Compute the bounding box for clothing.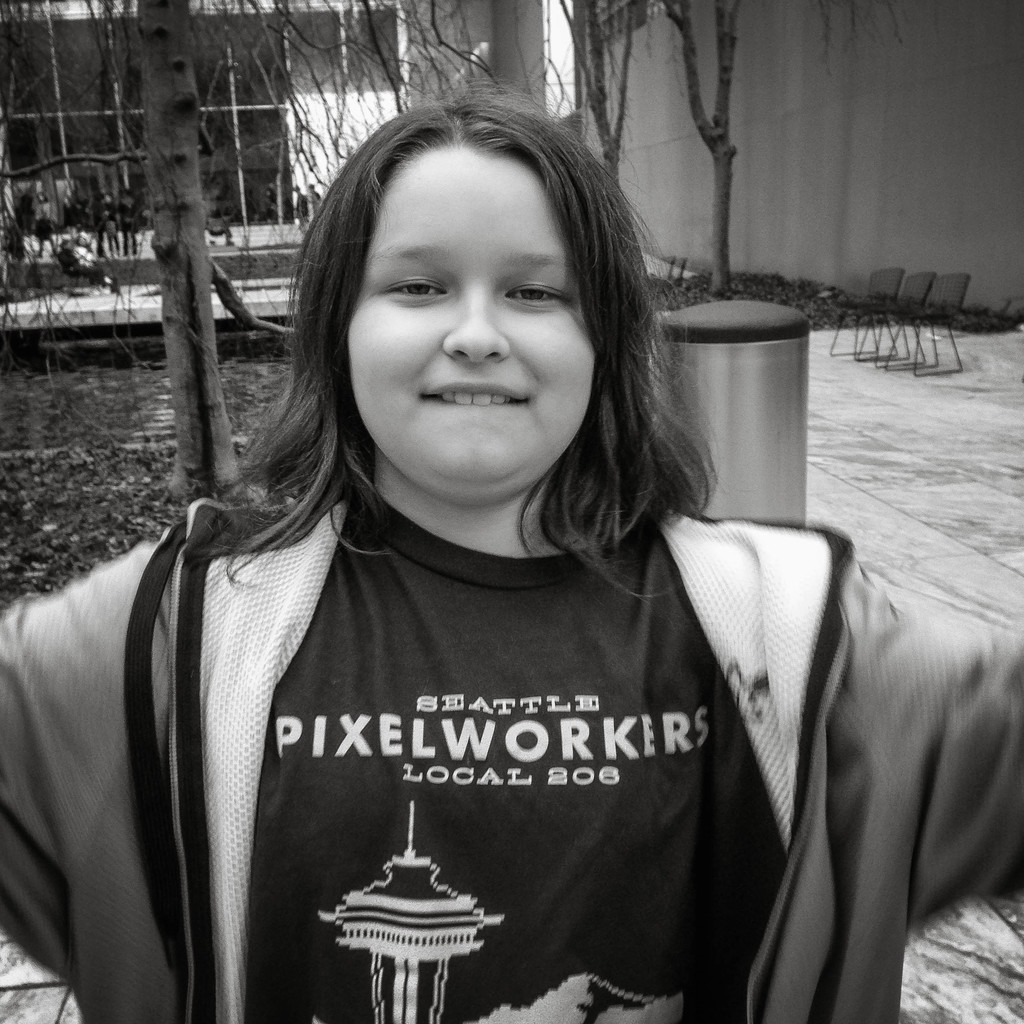
[left=0, top=593, right=1023, bottom=1023].
